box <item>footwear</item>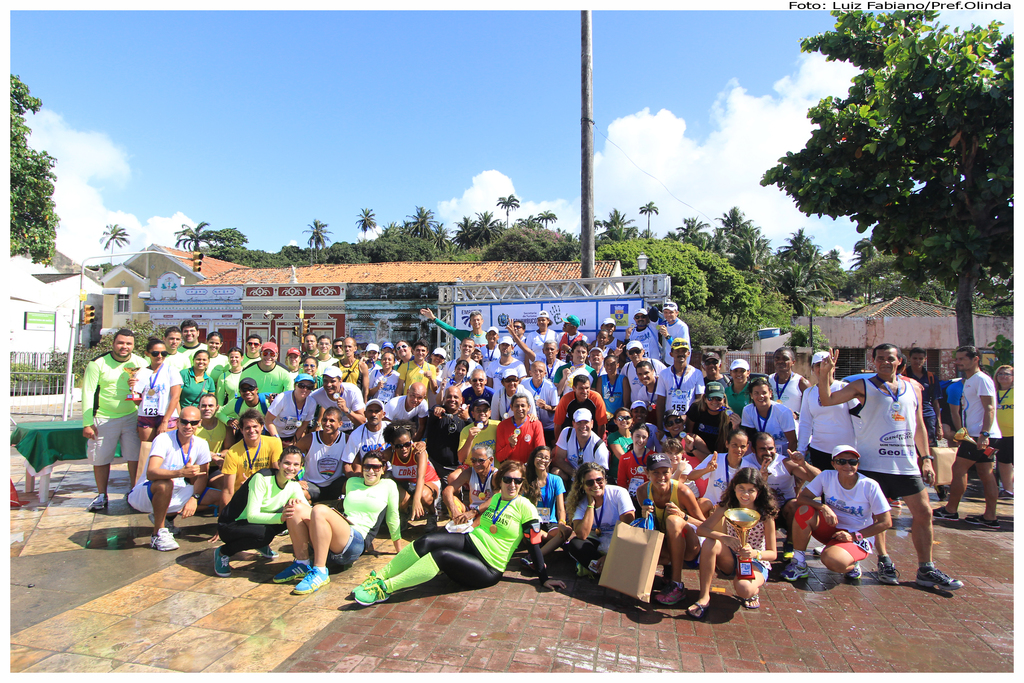
272/559/317/586
